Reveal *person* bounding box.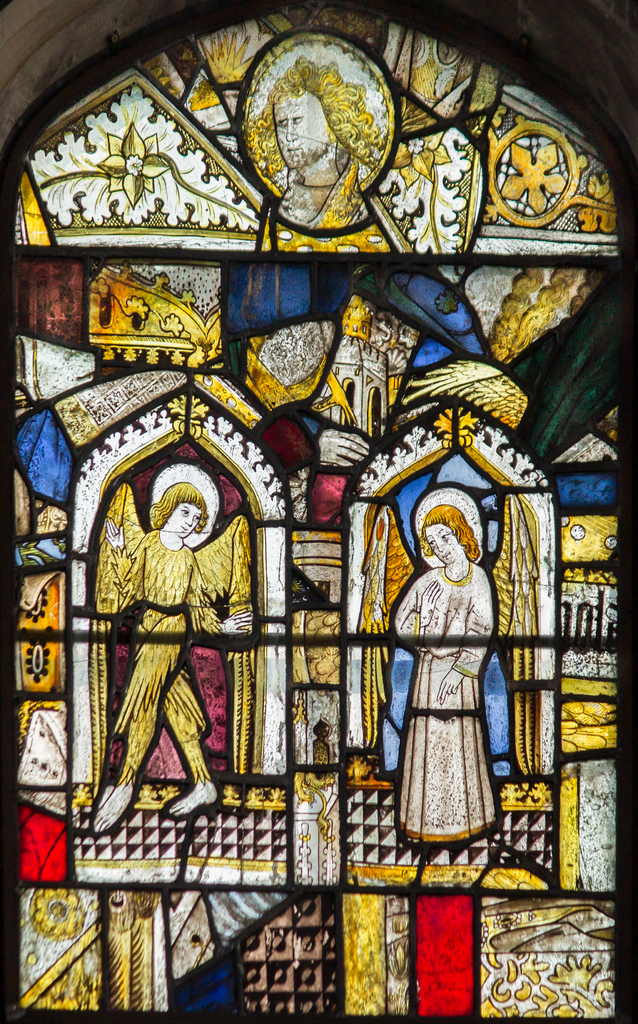
Revealed: 100,479,247,836.
